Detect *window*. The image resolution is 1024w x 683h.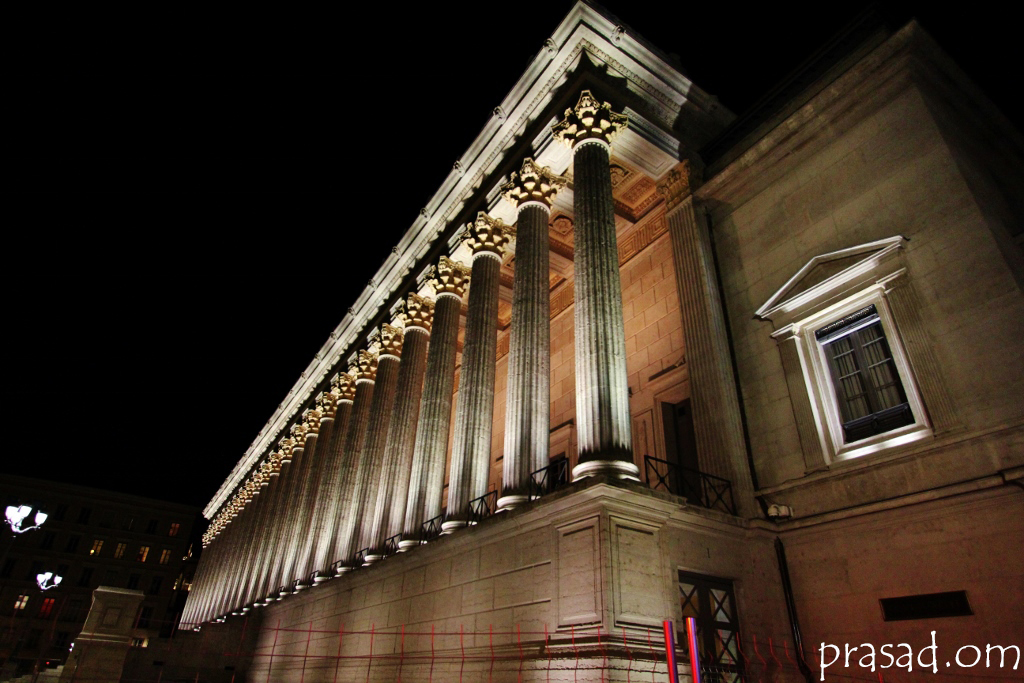
l=792, t=282, r=932, b=462.
